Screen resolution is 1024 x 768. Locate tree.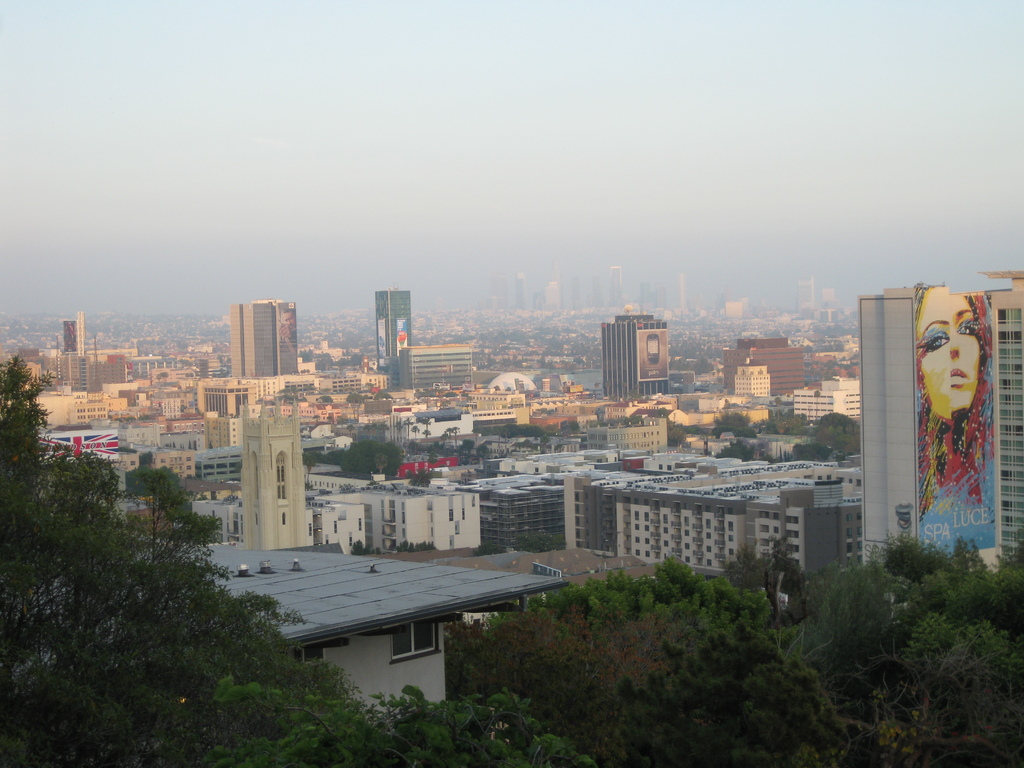
bbox(211, 367, 229, 380).
